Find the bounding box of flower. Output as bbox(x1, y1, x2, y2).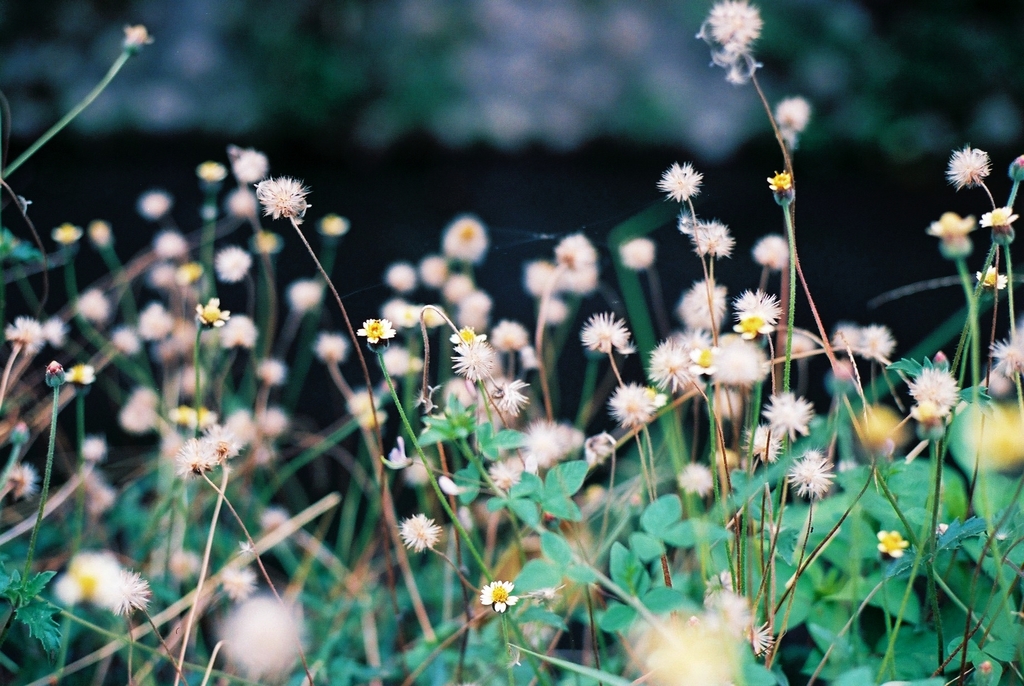
bbox(841, 319, 896, 365).
